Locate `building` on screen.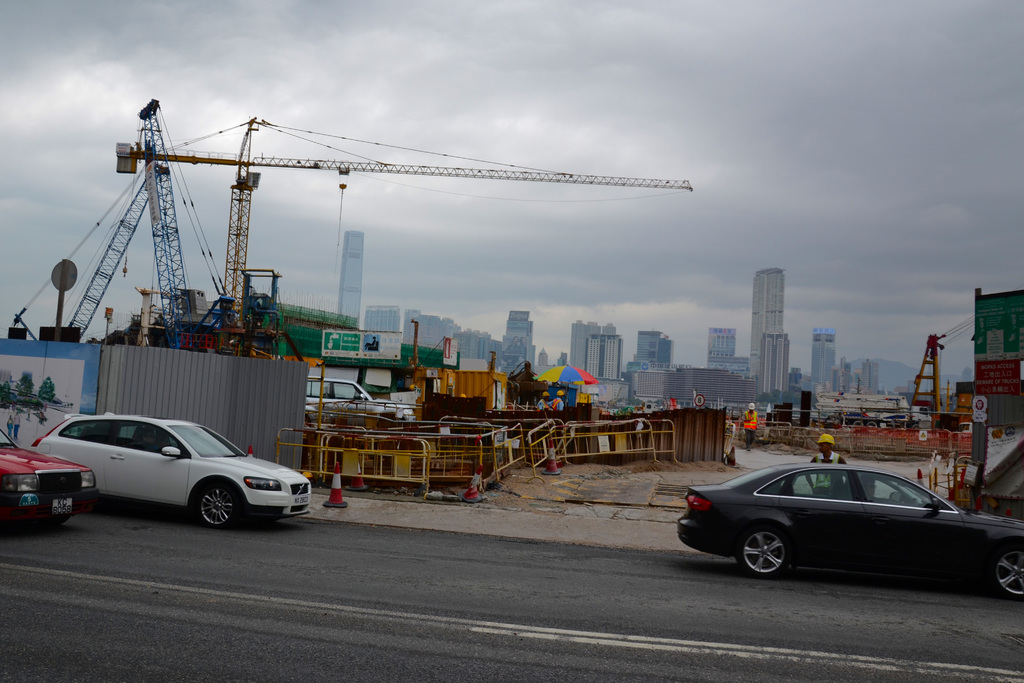
On screen at [363,304,410,335].
